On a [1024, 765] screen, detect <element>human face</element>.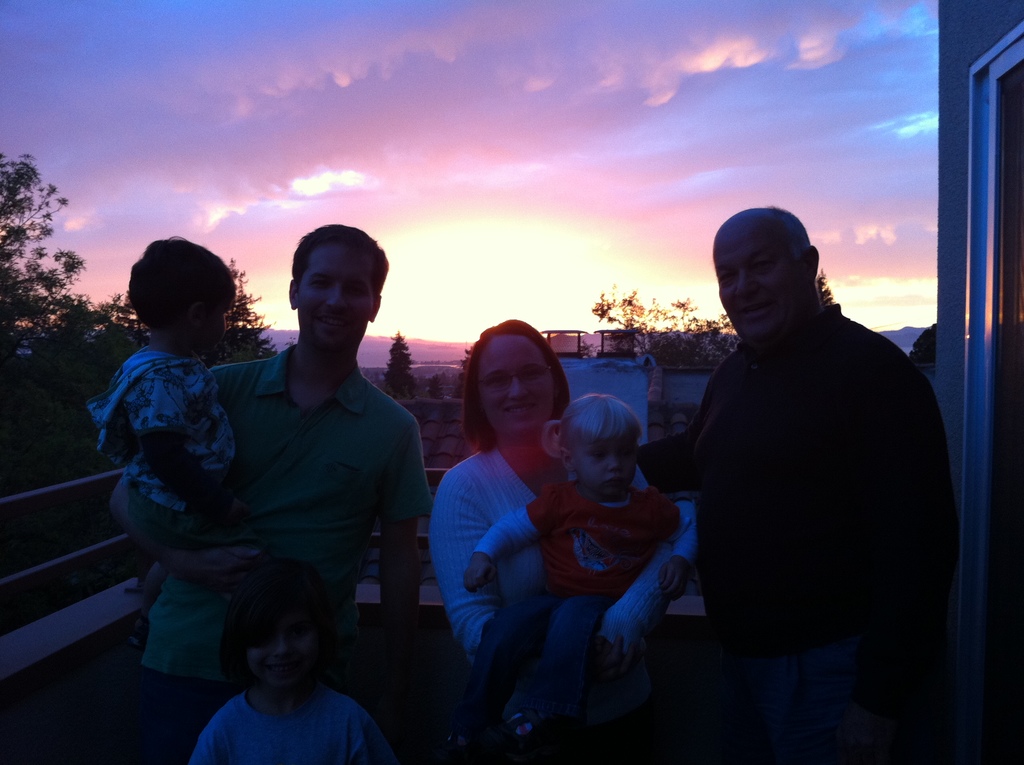
bbox=(248, 619, 308, 690).
